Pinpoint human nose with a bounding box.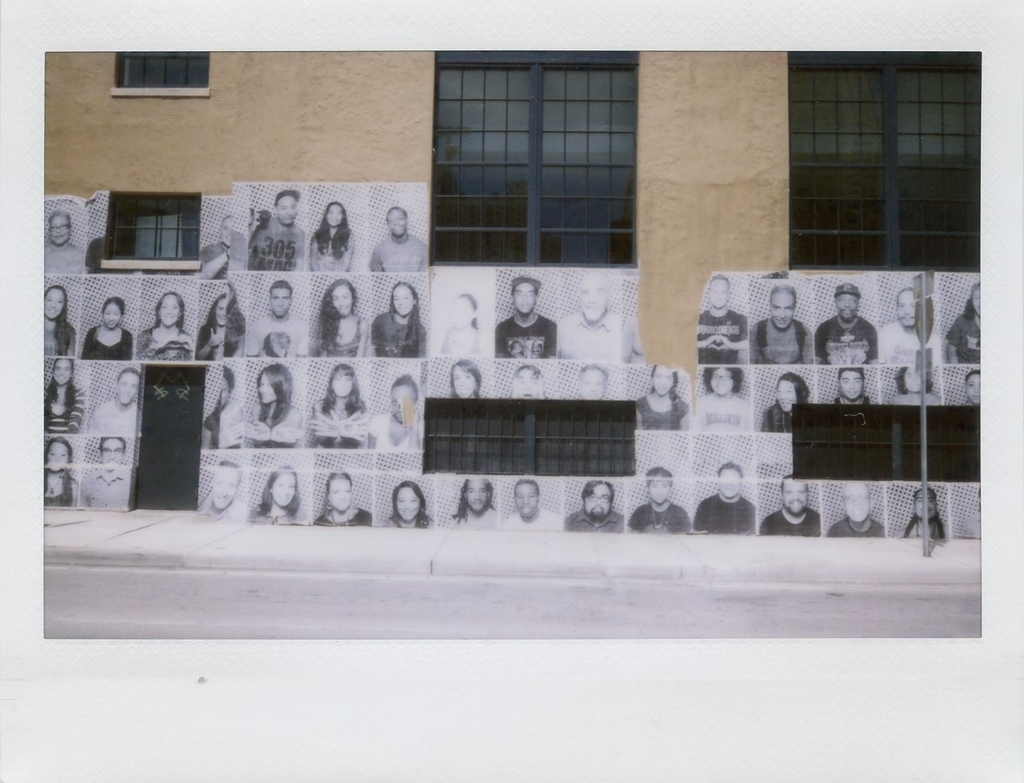
[106, 450, 114, 460].
